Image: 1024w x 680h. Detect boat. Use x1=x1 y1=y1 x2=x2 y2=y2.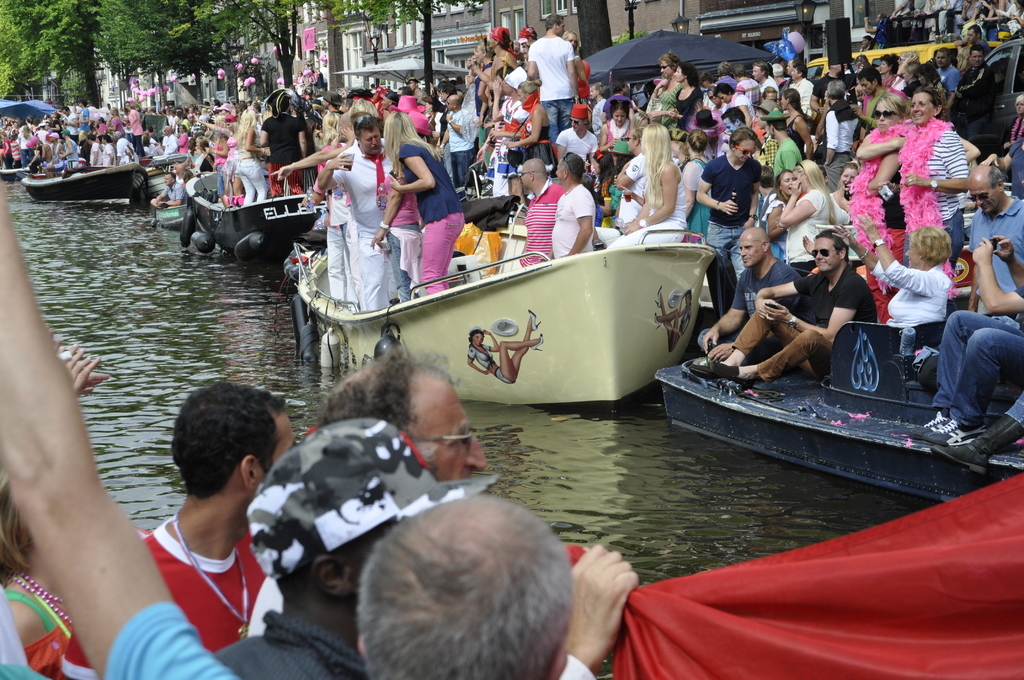
x1=145 y1=155 x2=187 y2=189.
